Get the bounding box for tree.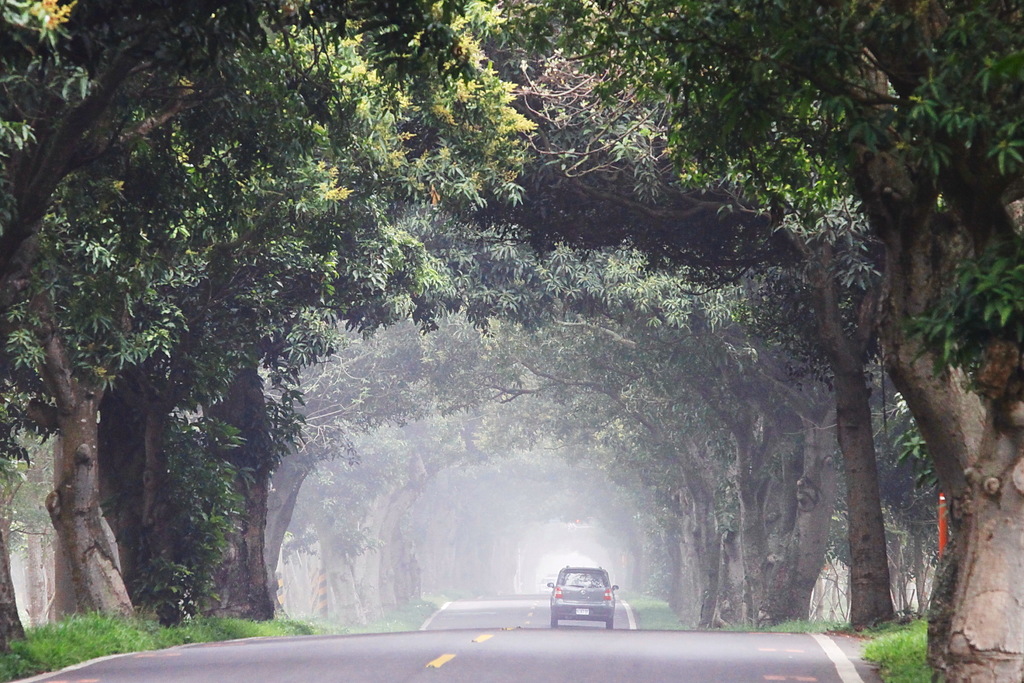
bbox=[377, 401, 516, 603].
